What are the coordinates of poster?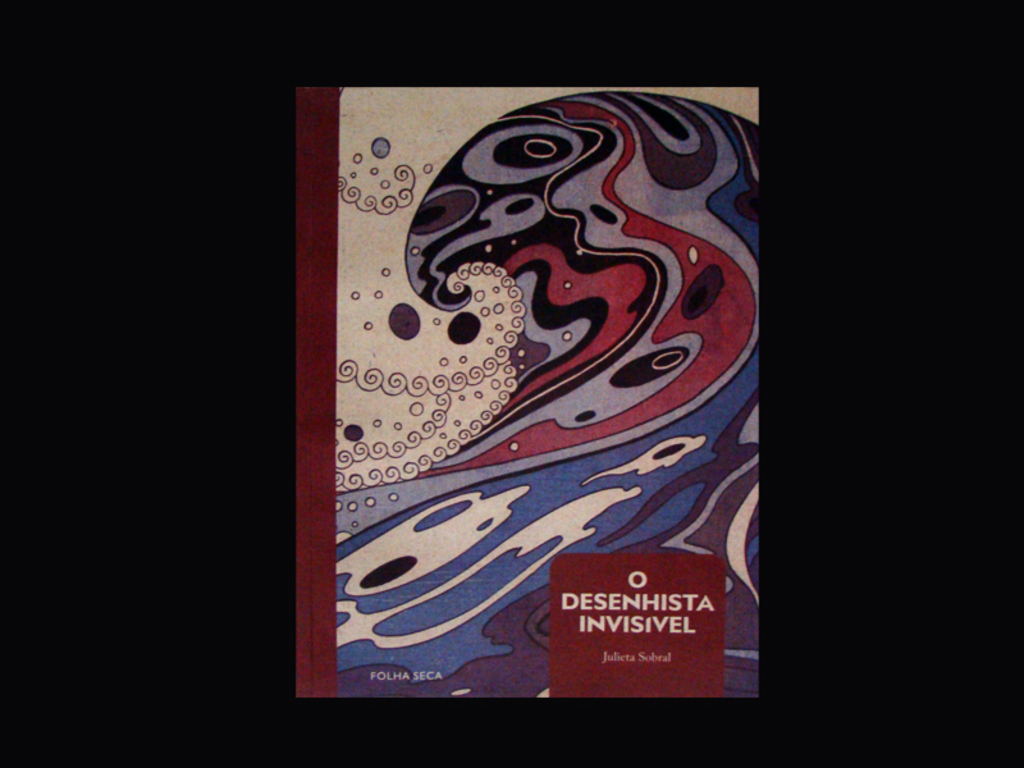
(292, 88, 763, 700).
